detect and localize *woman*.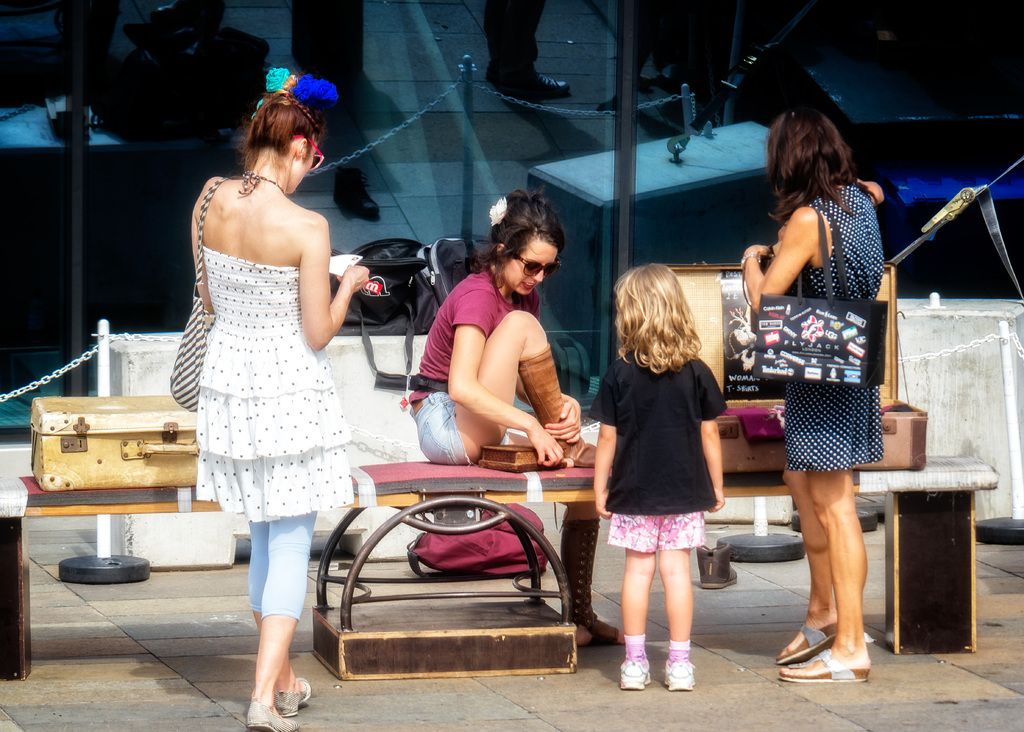
Localized at bbox(733, 110, 887, 685).
